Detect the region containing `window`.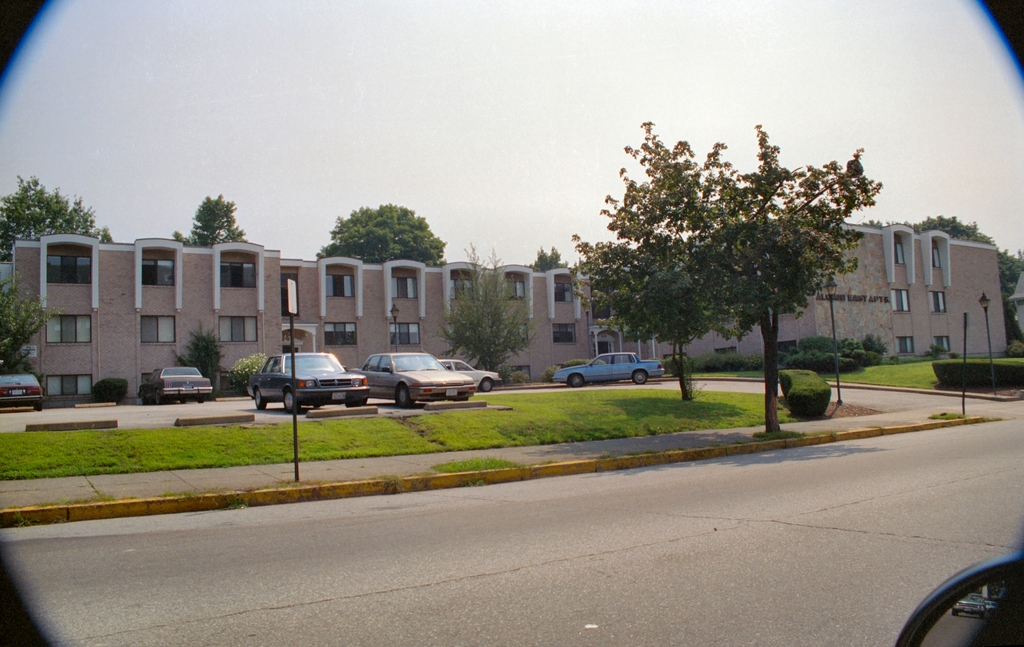
892:335:918:354.
